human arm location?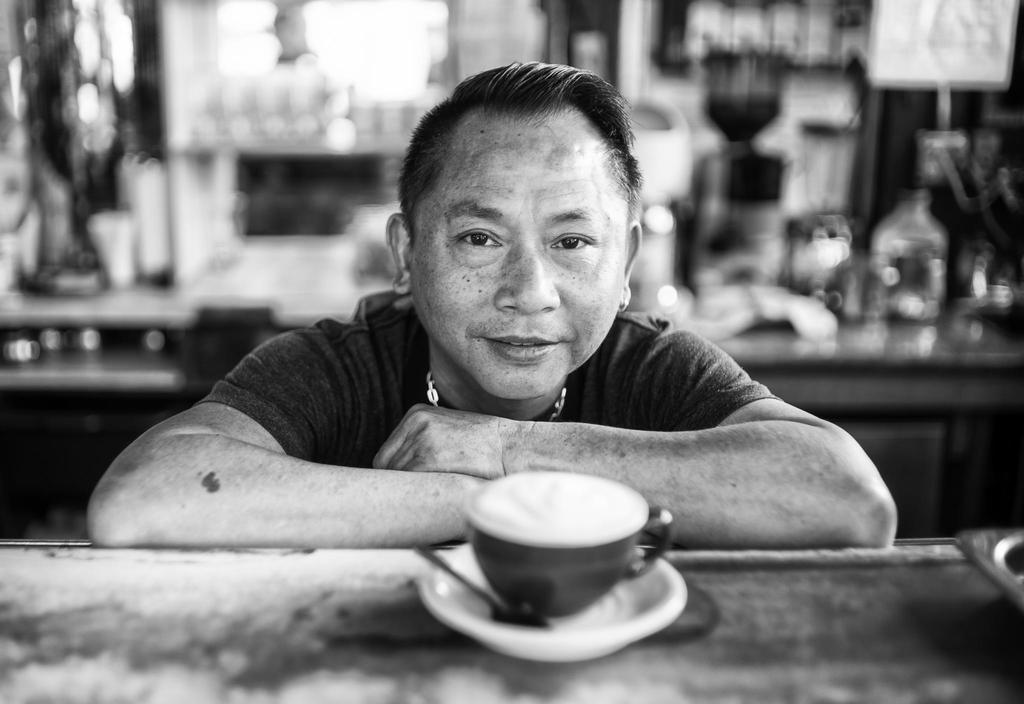
bbox=[84, 346, 615, 591]
